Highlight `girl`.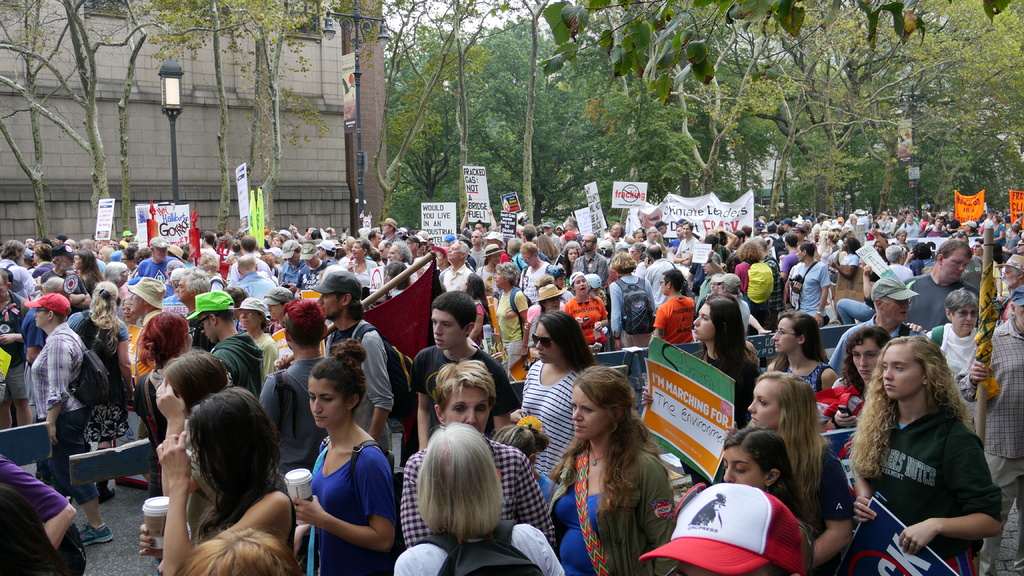
Highlighted region: select_region(456, 274, 494, 351).
